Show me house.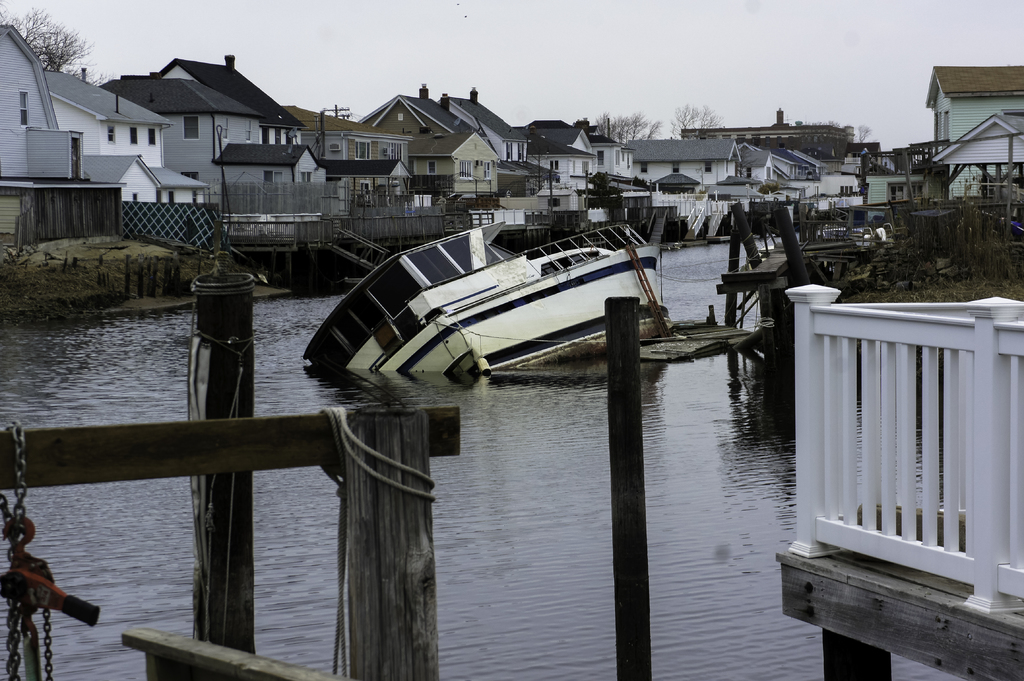
house is here: 0 20 90 246.
